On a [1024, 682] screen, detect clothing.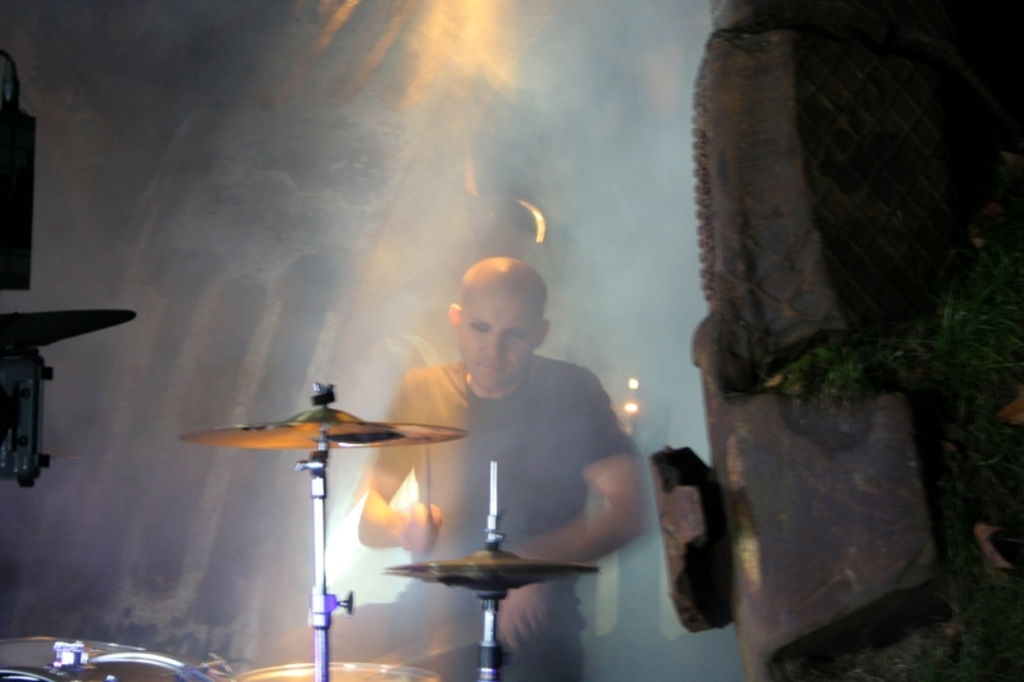
x1=376, y1=349, x2=643, y2=681.
